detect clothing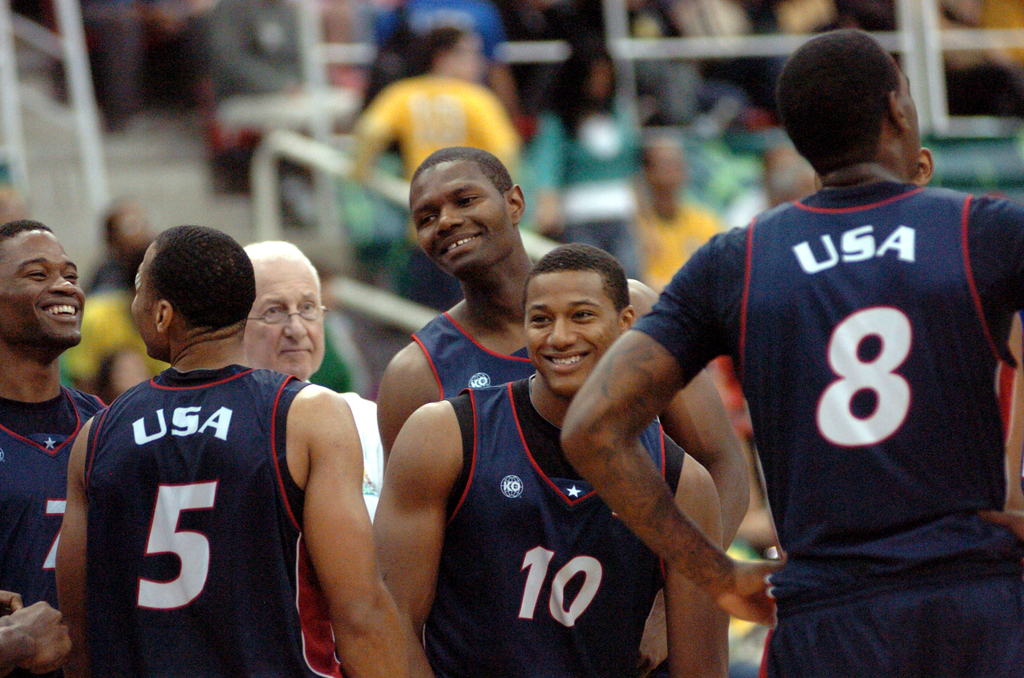
{"left": 82, "top": 364, "right": 351, "bottom": 677}
